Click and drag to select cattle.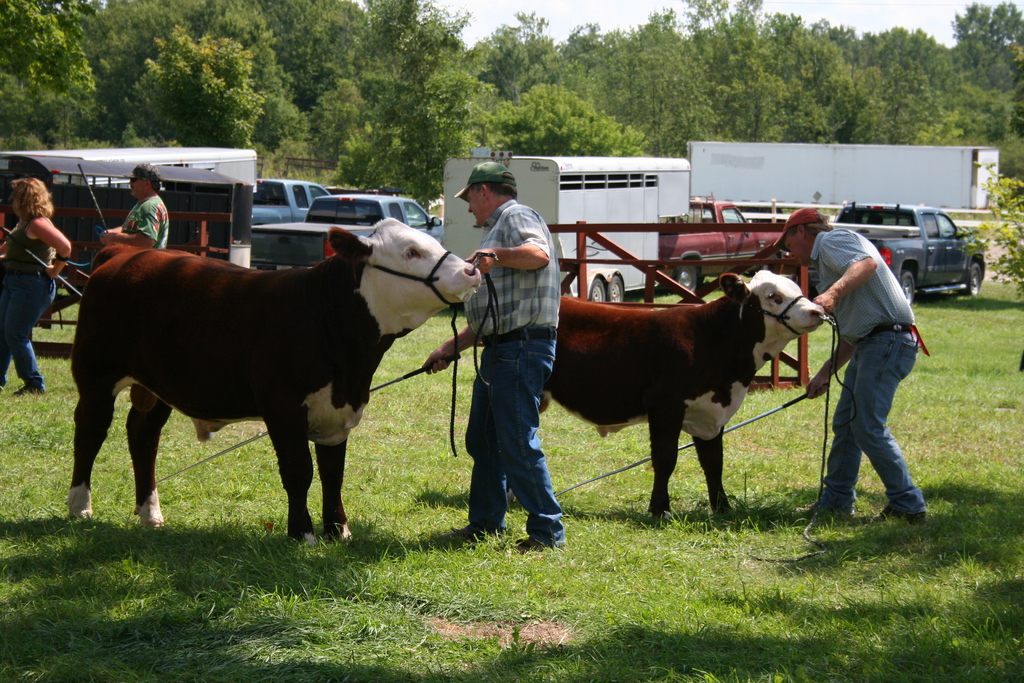
Selection: [476, 267, 821, 517].
